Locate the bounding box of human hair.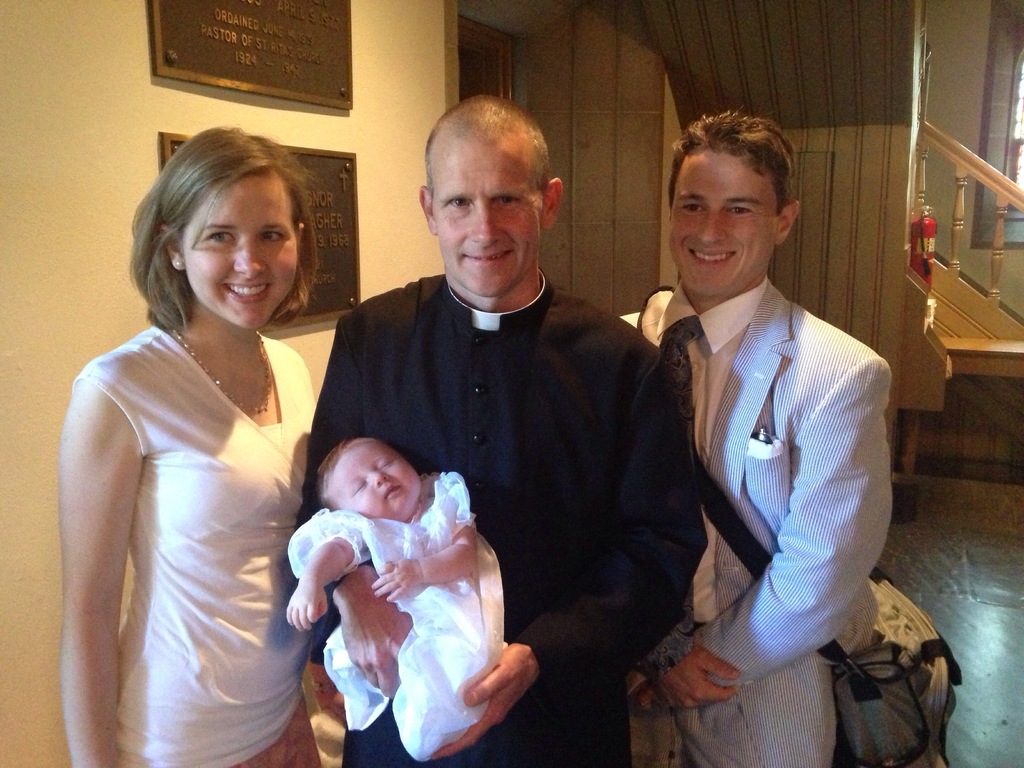
Bounding box: 424 94 552 211.
